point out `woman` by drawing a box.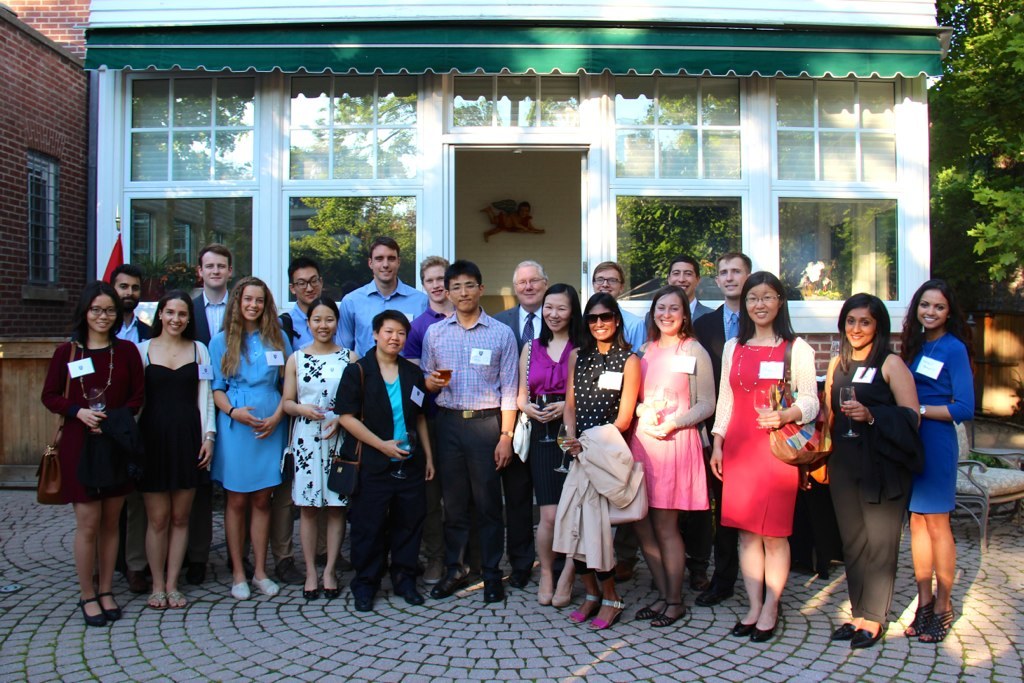
39:282:142:628.
